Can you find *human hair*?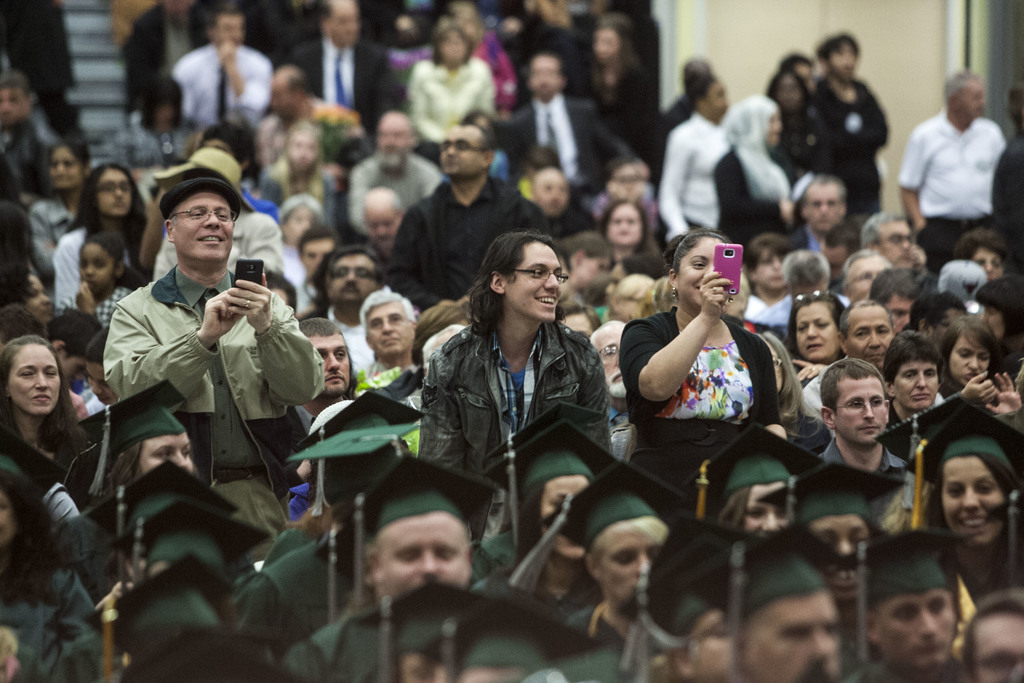
Yes, bounding box: box=[805, 174, 844, 209].
